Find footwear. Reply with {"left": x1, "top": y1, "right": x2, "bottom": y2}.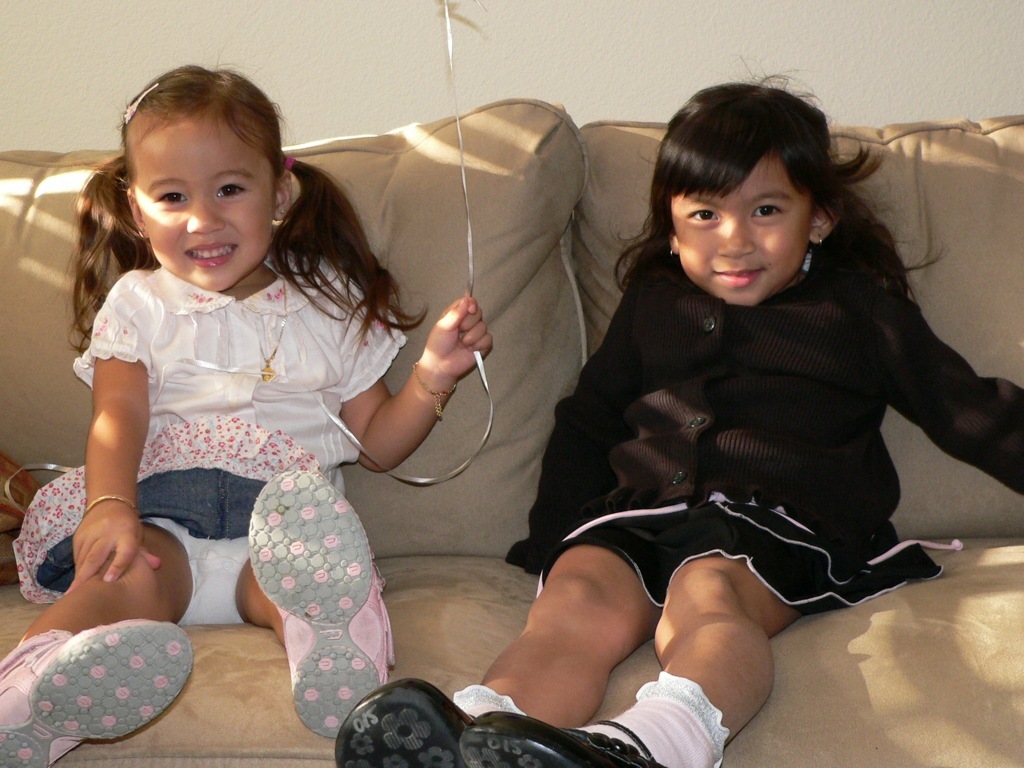
{"left": 336, "top": 674, "right": 478, "bottom": 767}.
